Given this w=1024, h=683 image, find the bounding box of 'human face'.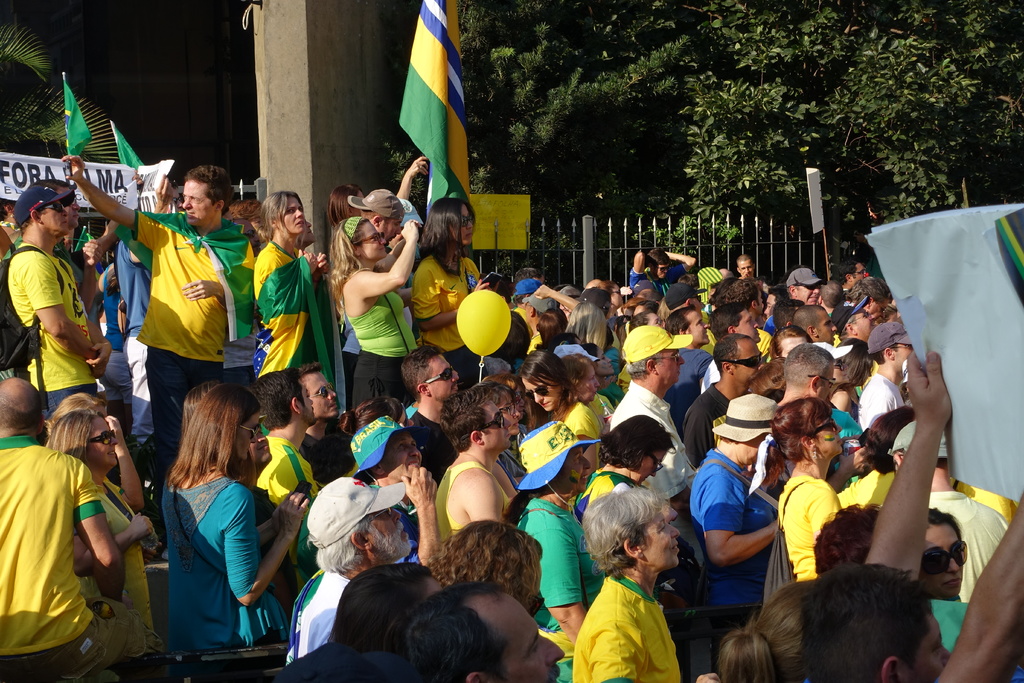
(left=274, top=190, right=305, bottom=235).
